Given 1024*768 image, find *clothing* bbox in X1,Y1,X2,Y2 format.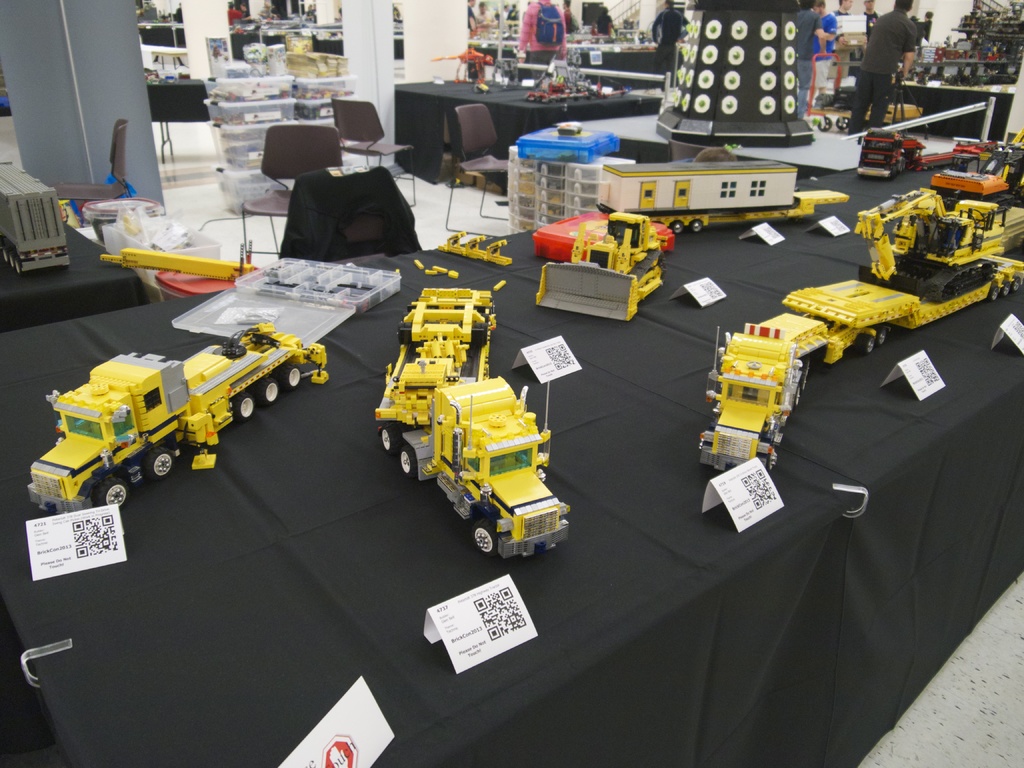
304,5,316,22.
